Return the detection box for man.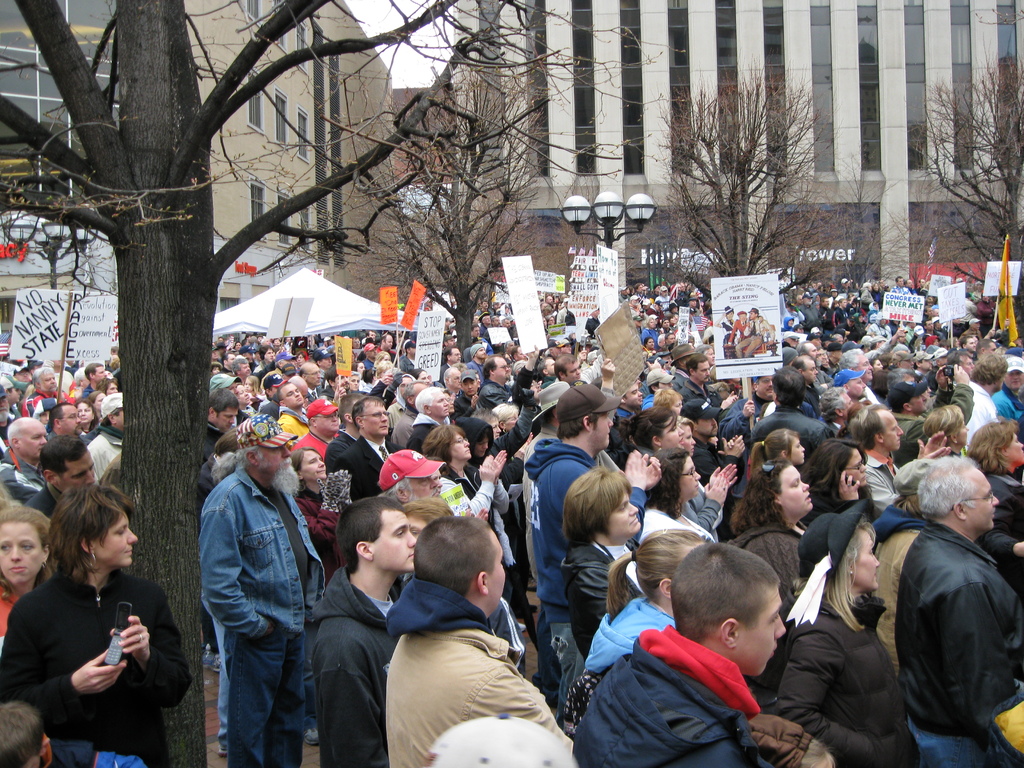
bbox(204, 384, 243, 673).
